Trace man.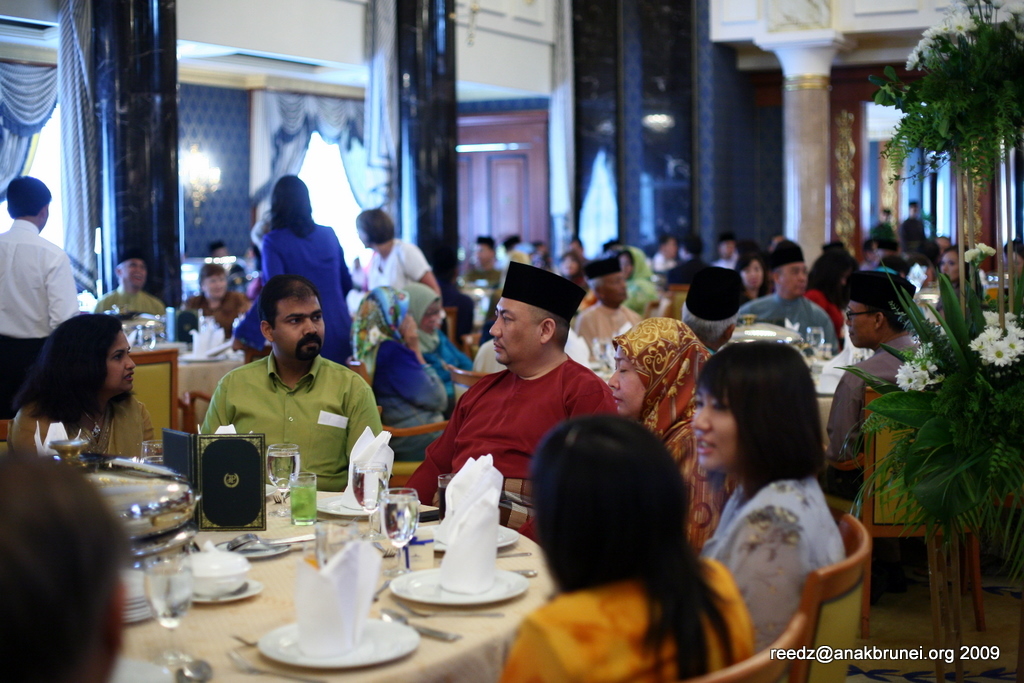
Traced to 197,279,391,498.
